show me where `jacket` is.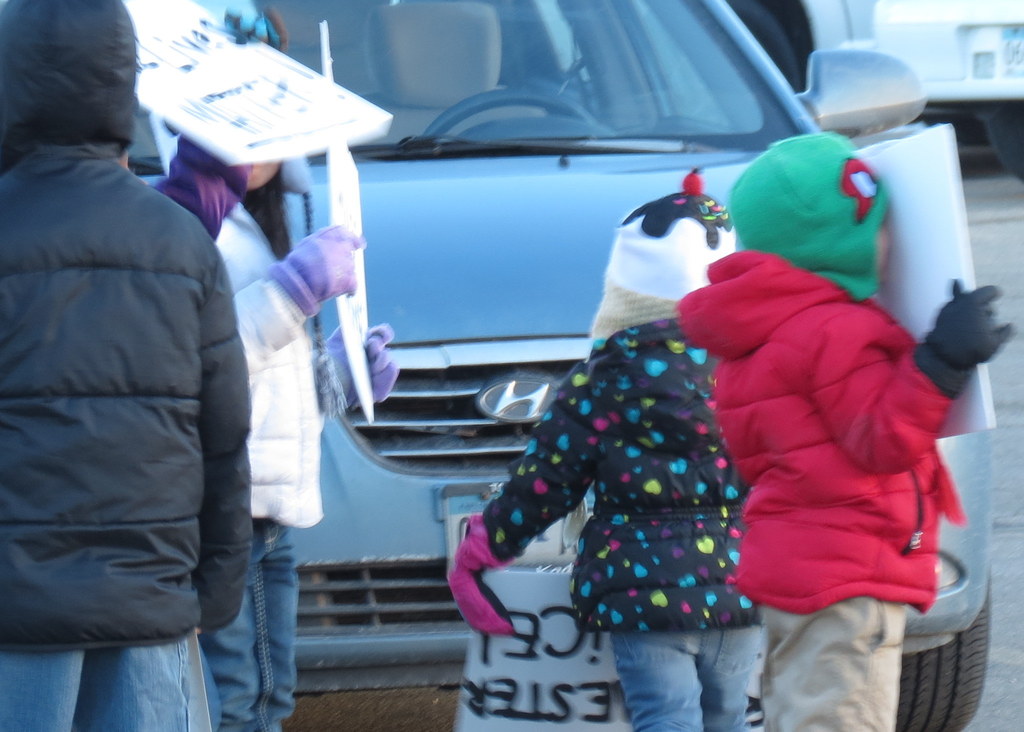
`jacket` is at [670, 245, 973, 612].
